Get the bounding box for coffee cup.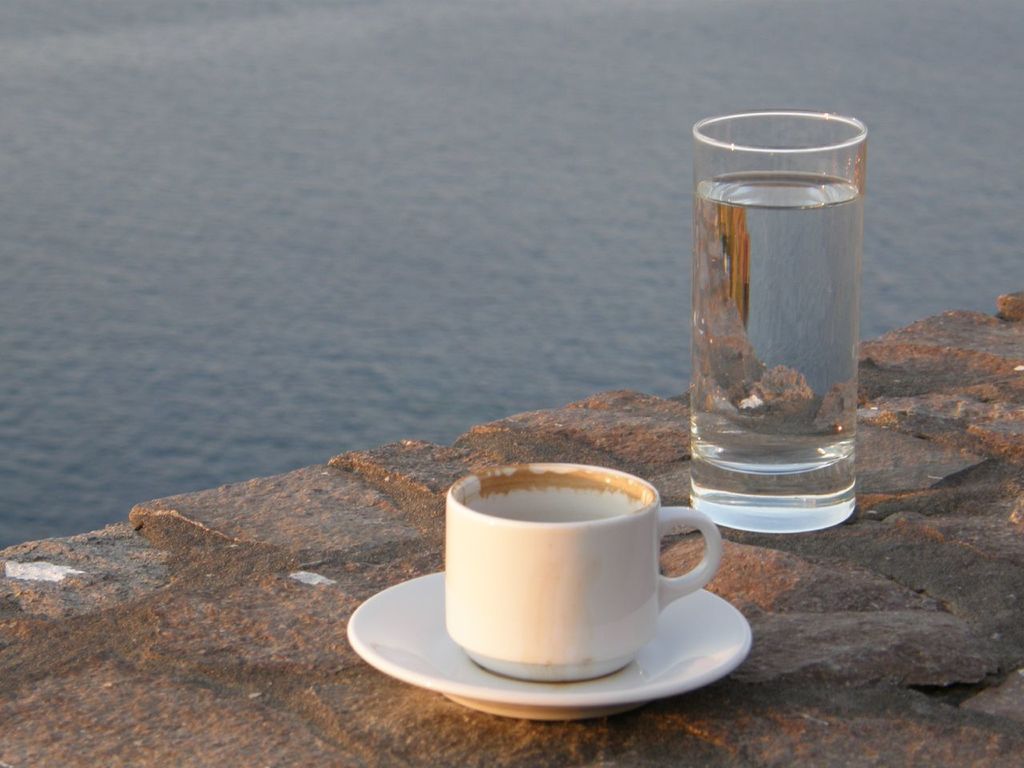
Rect(442, 458, 727, 683).
